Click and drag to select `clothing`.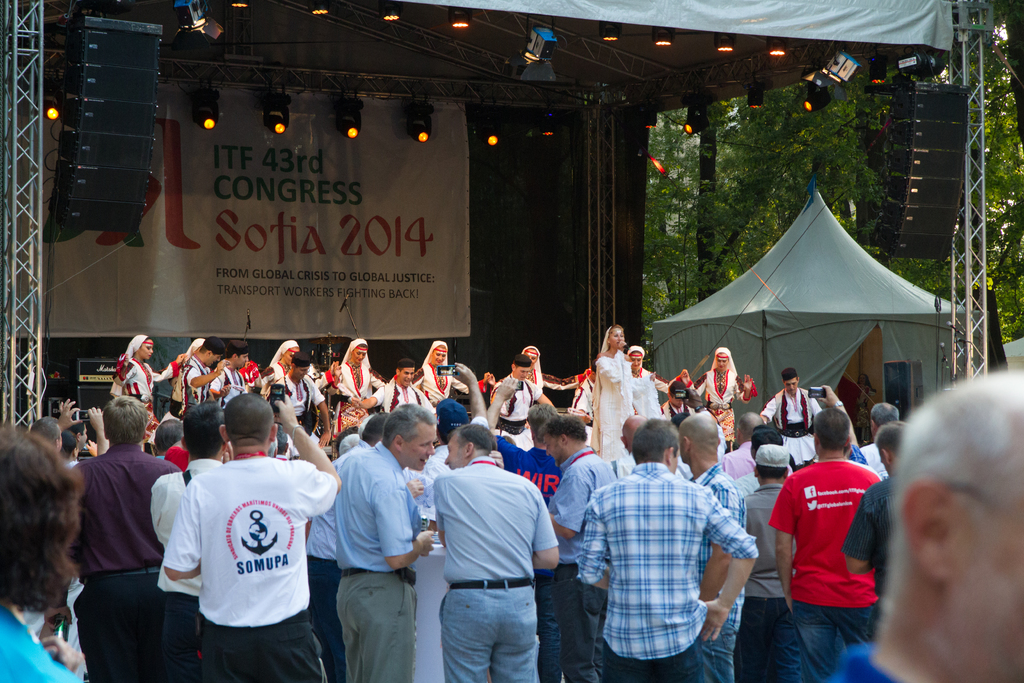
Selection: box=[330, 363, 376, 431].
